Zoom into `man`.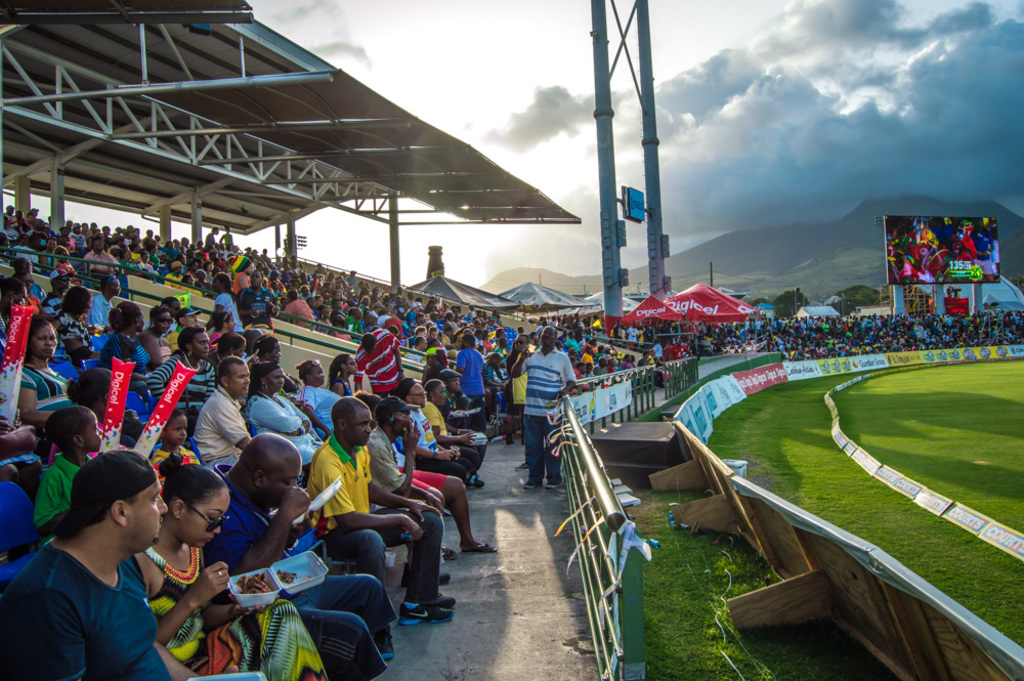
Zoom target: <bbox>162, 259, 185, 290</bbox>.
